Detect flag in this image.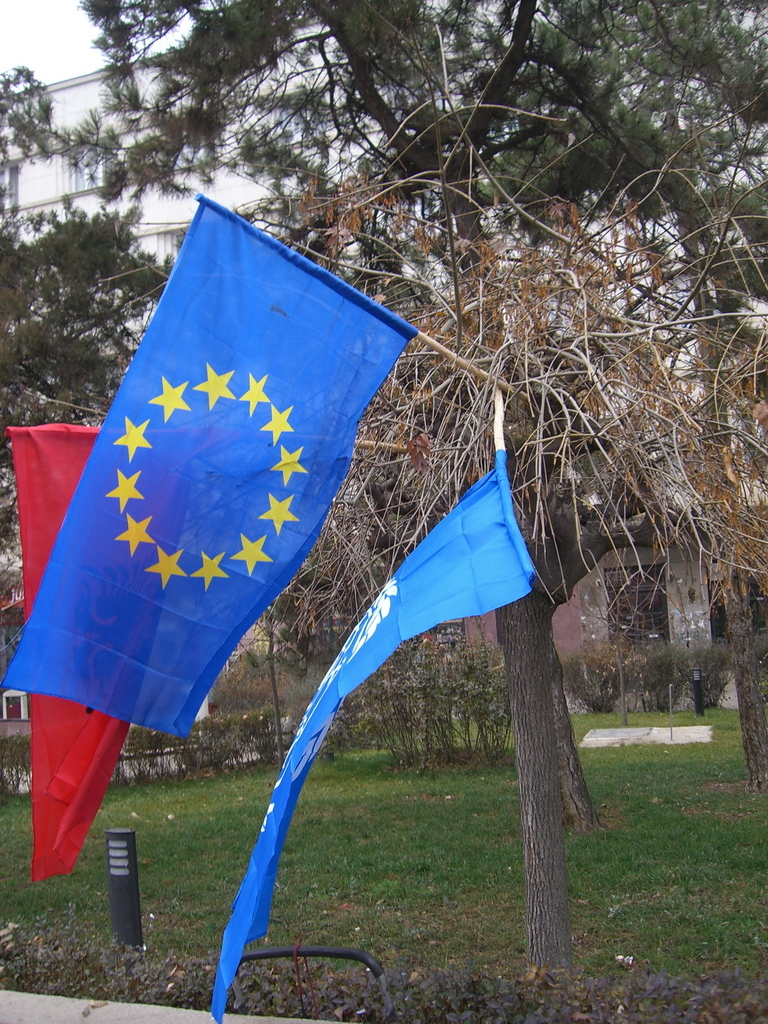
Detection: l=6, t=420, r=150, b=876.
